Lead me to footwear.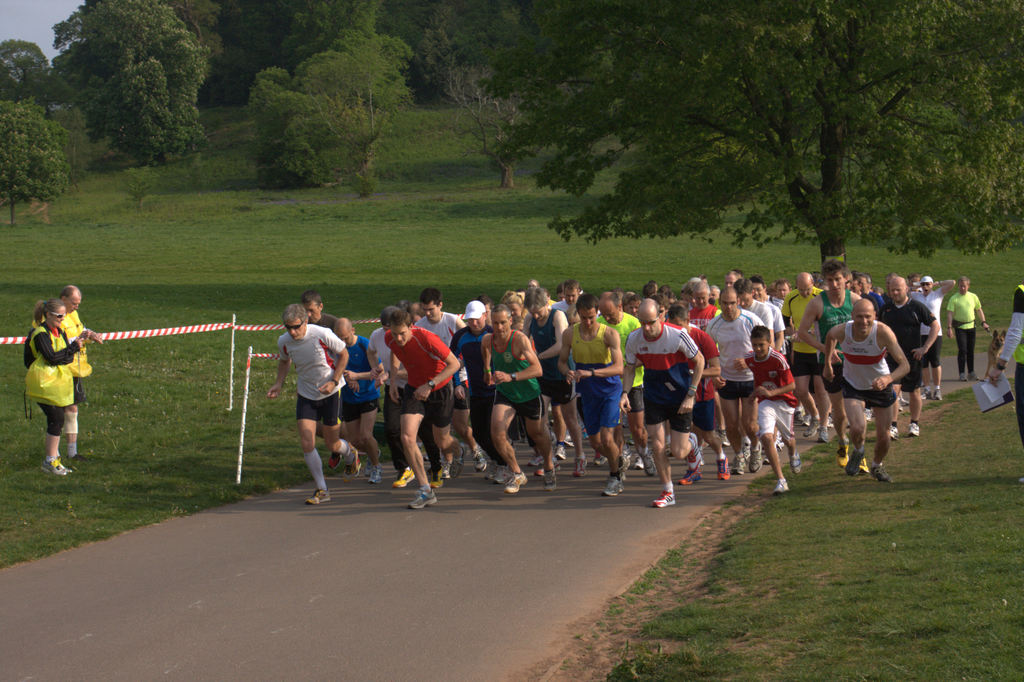
Lead to 440,455,454,476.
